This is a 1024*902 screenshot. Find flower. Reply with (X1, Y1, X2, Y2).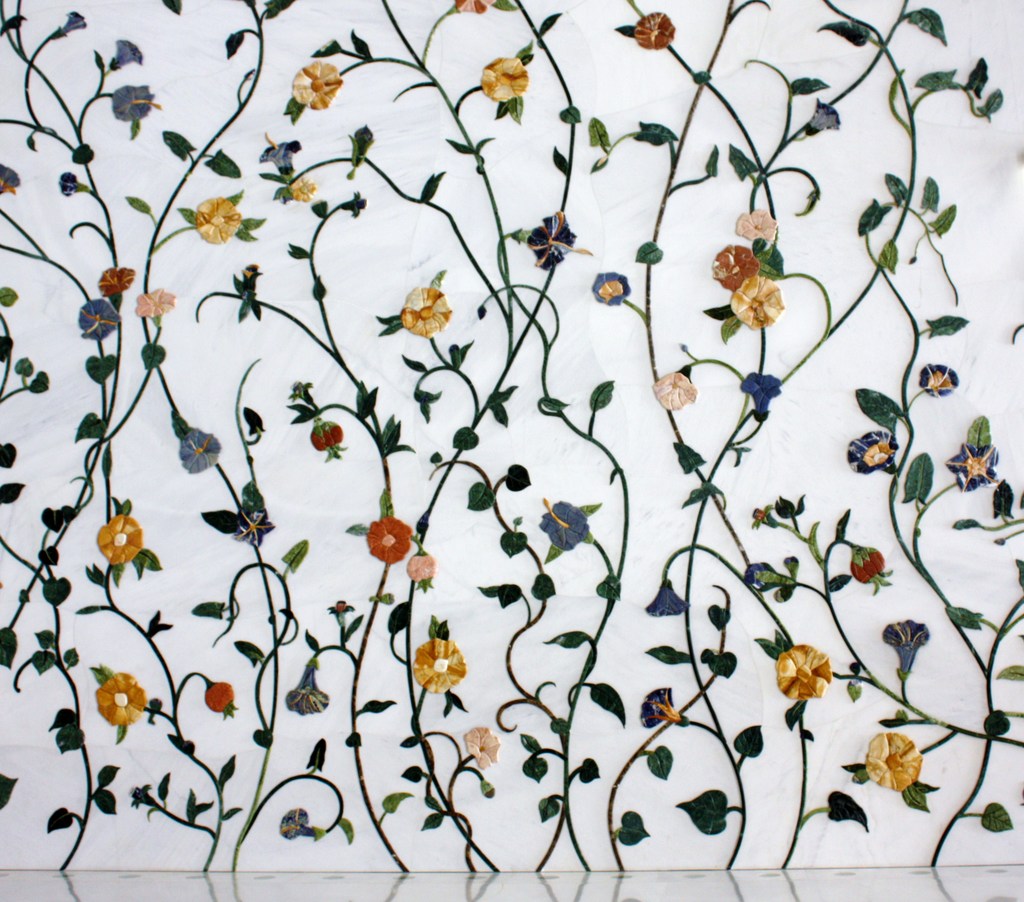
(639, 683, 674, 732).
